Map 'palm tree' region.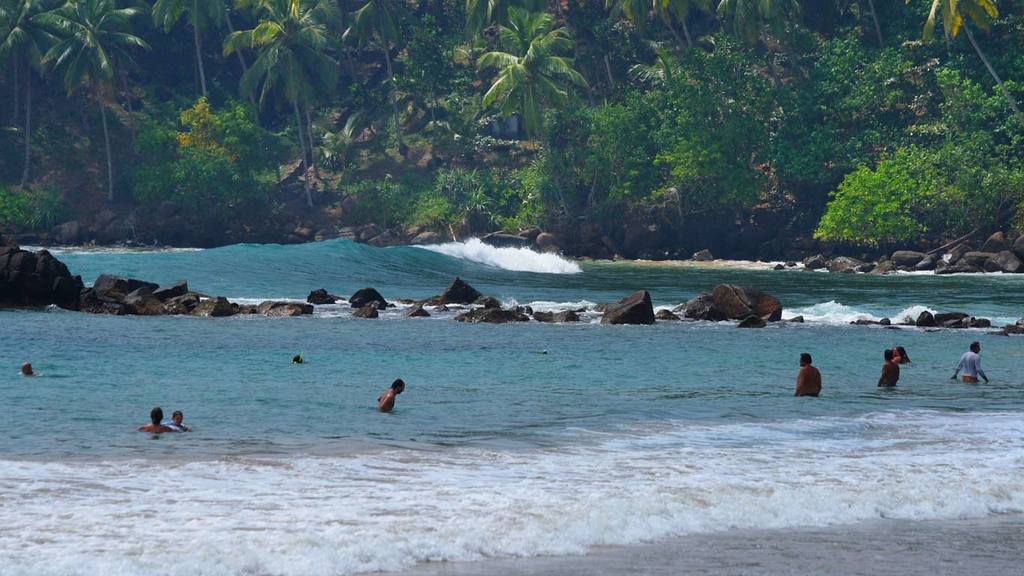
Mapped to select_region(34, 9, 139, 232).
